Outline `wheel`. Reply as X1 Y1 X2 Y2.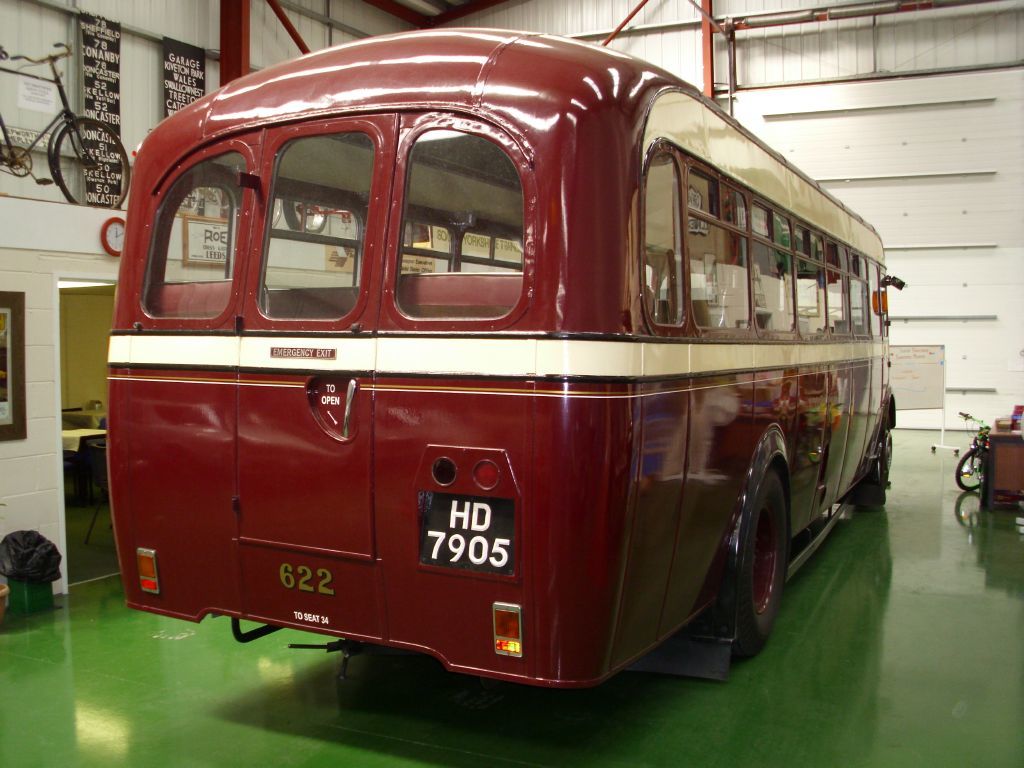
55 115 131 211.
